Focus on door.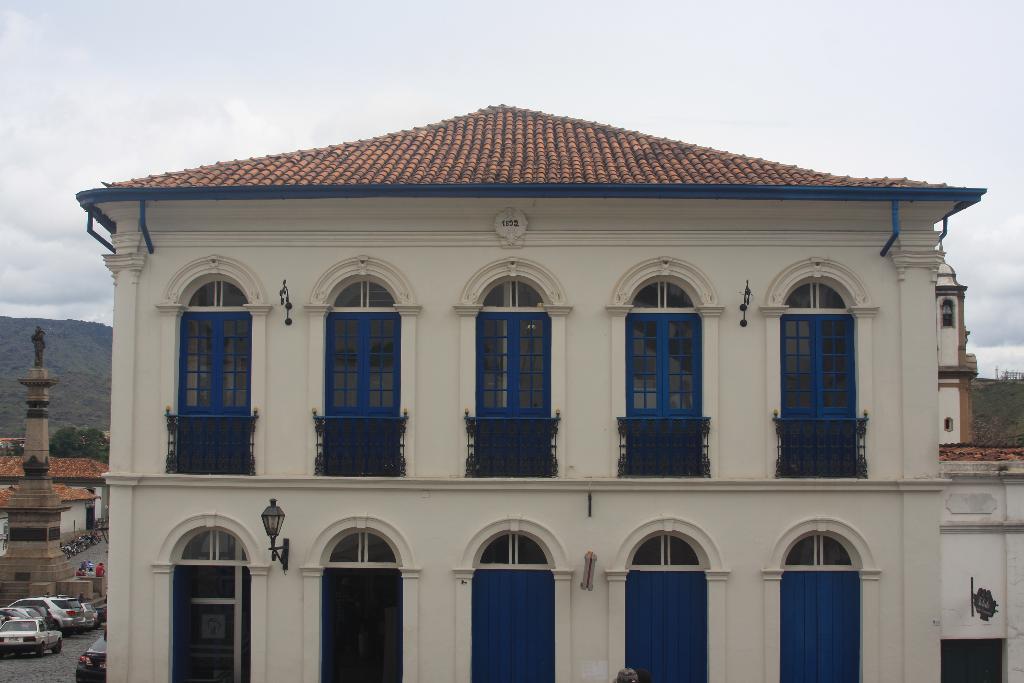
Focused at 188,568,249,682.
